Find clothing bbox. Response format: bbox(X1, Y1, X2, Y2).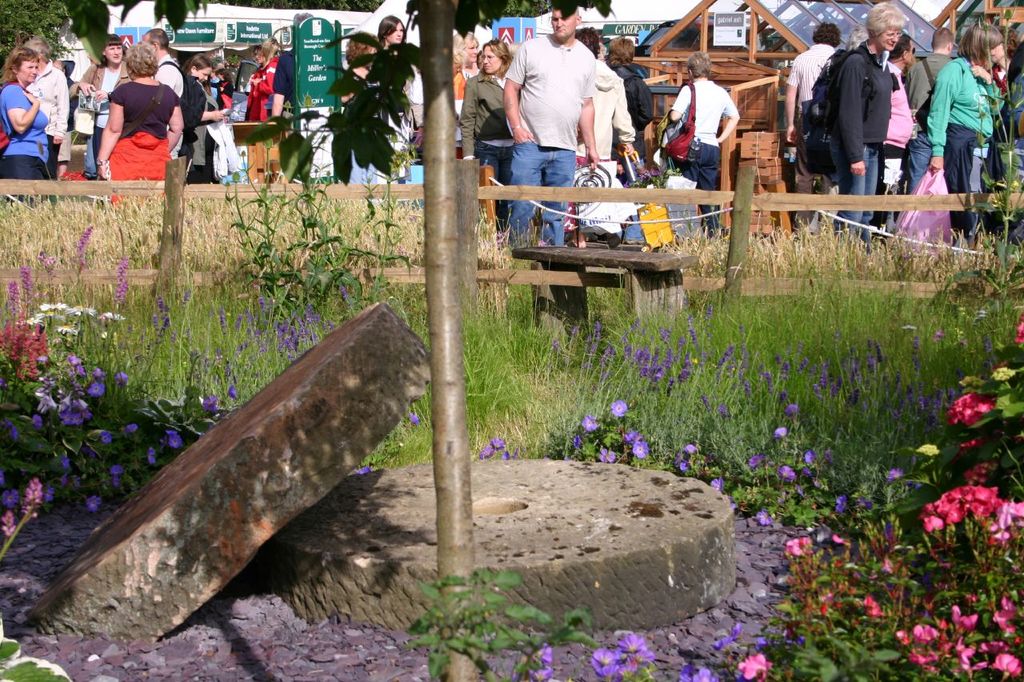
bbox(69, 60, 125, 125).
